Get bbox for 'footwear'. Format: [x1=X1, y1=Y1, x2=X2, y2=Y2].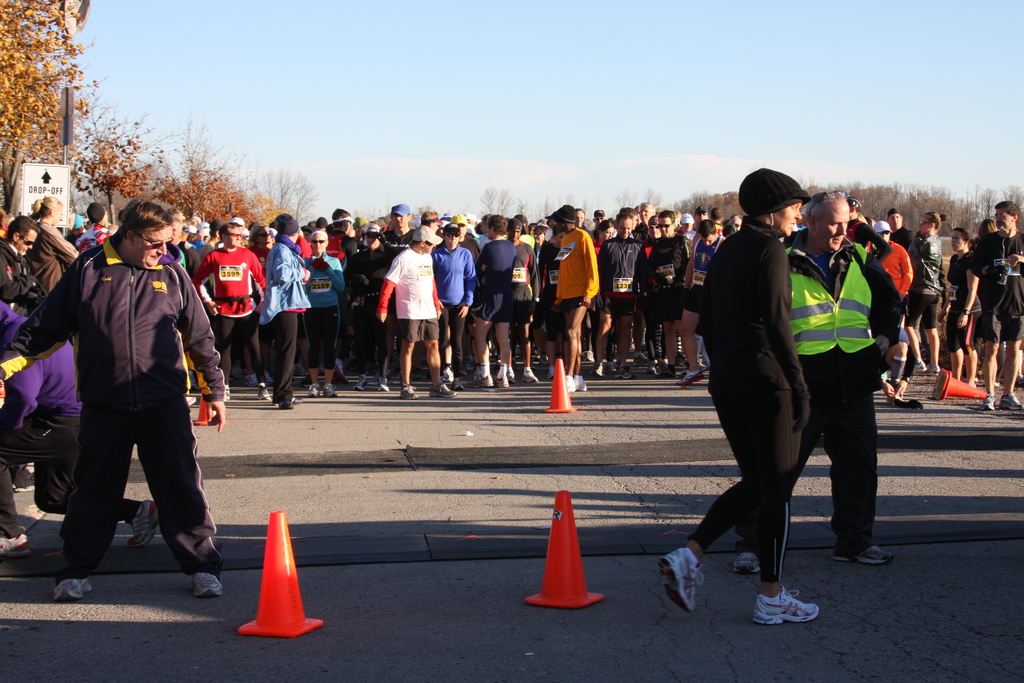
[x1=499, y1=374, x2=508, y2=386].
